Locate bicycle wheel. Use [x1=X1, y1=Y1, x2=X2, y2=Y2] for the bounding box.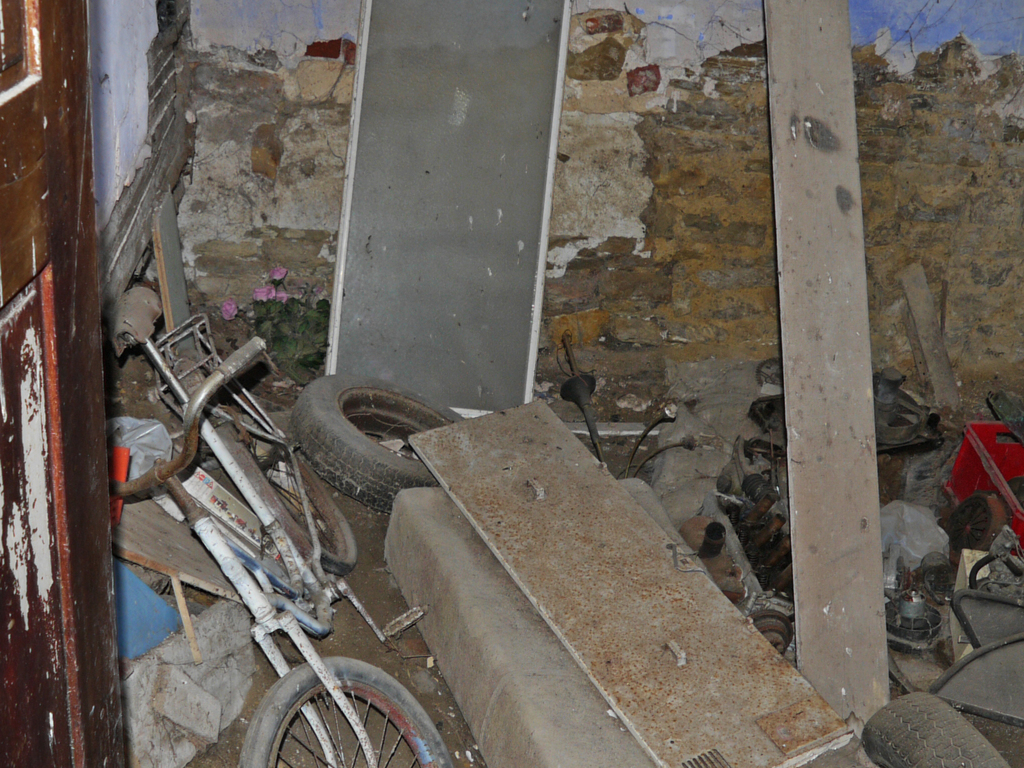
[x1=237, y1=653, x2=449, y2=767].
